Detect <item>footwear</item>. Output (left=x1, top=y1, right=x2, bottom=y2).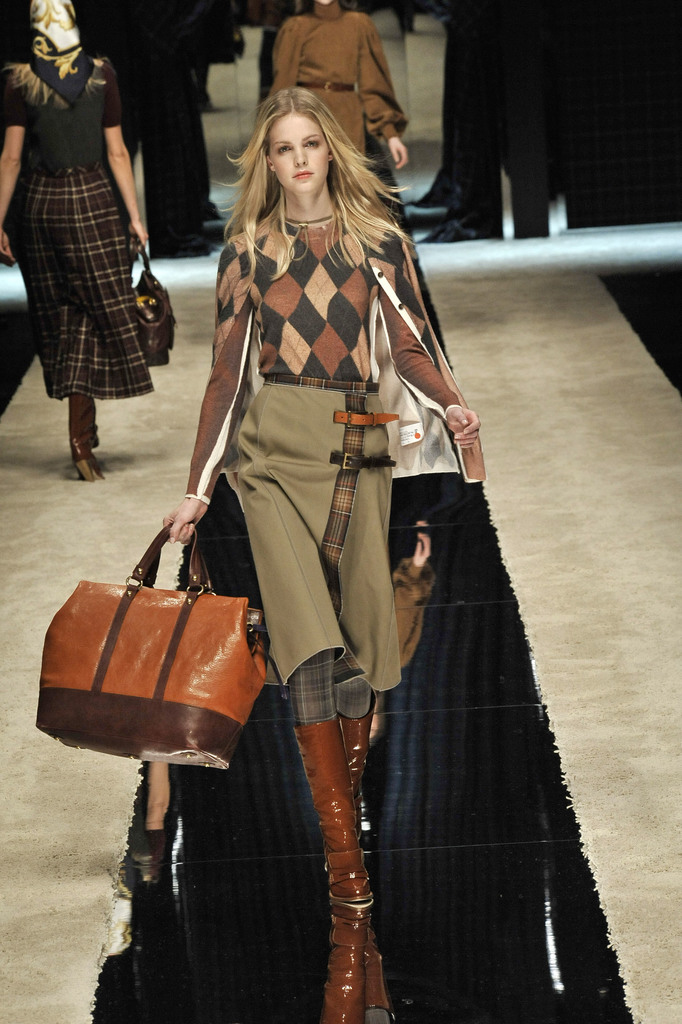
(left=289, top=722, right=391, bottom=1023).
